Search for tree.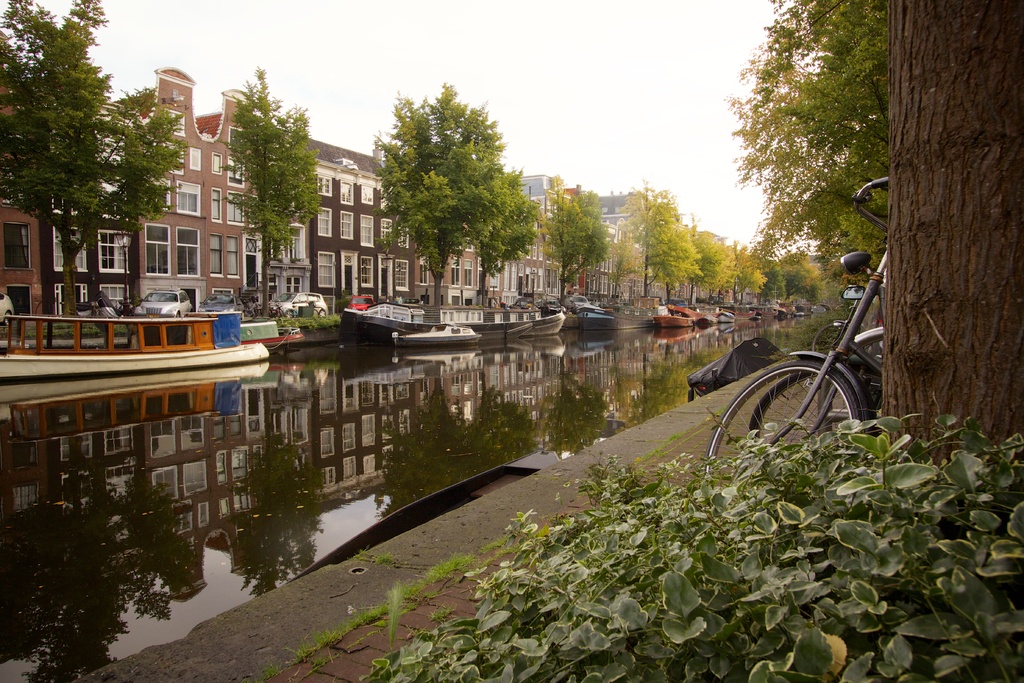
Found at locate(730, 0, 883, 297).
